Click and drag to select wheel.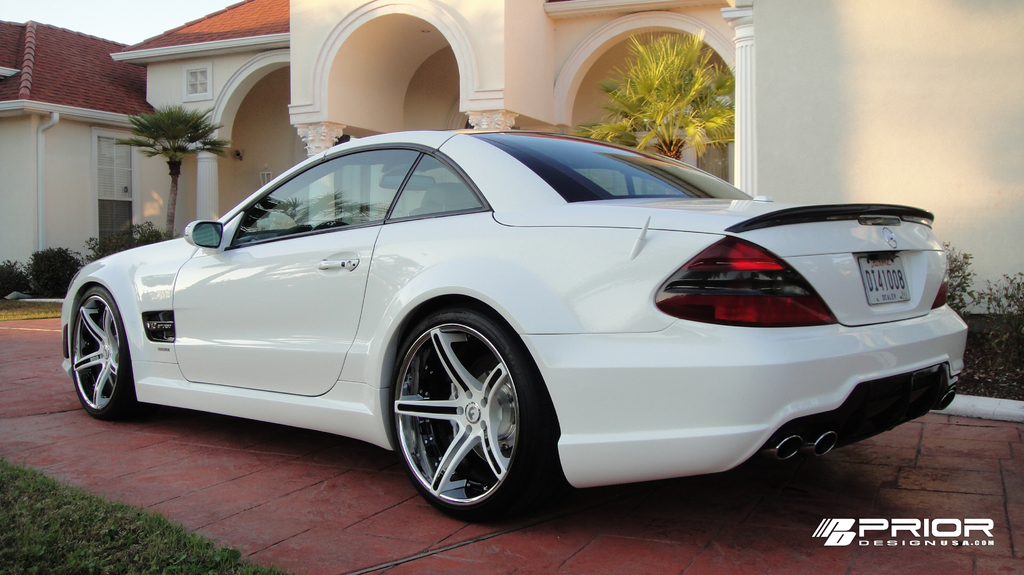
Selection: <region>68, 284, 140, 424</region>.
